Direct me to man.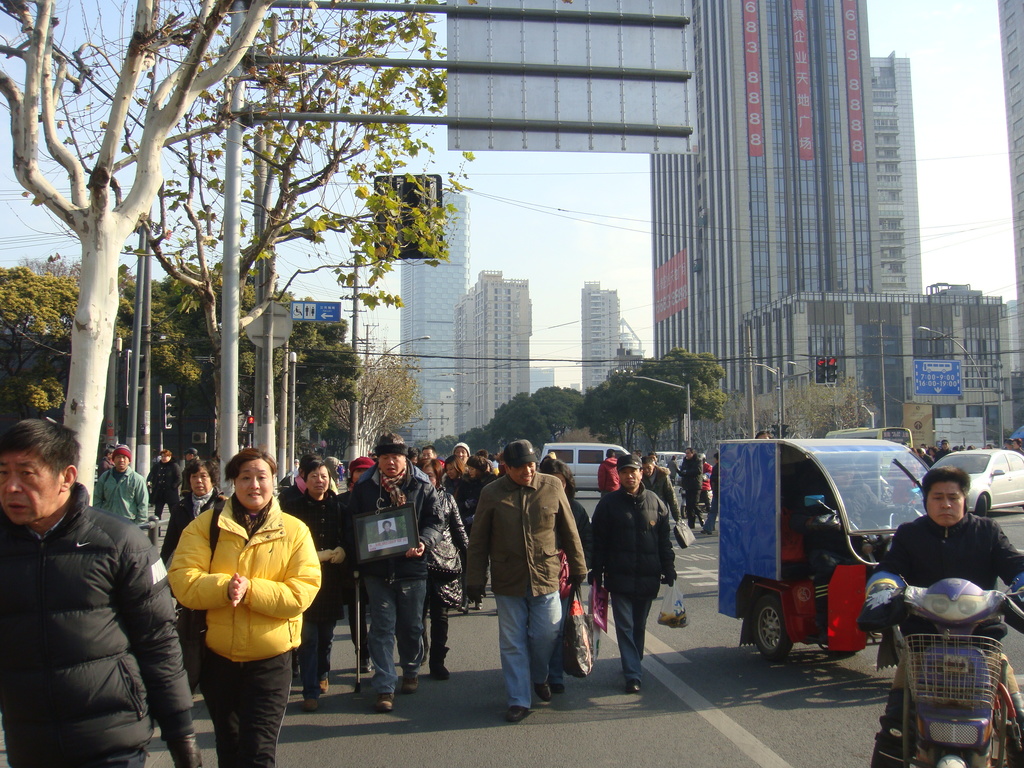
Direction: (left=461, top=437, right=591, bottom=720).
